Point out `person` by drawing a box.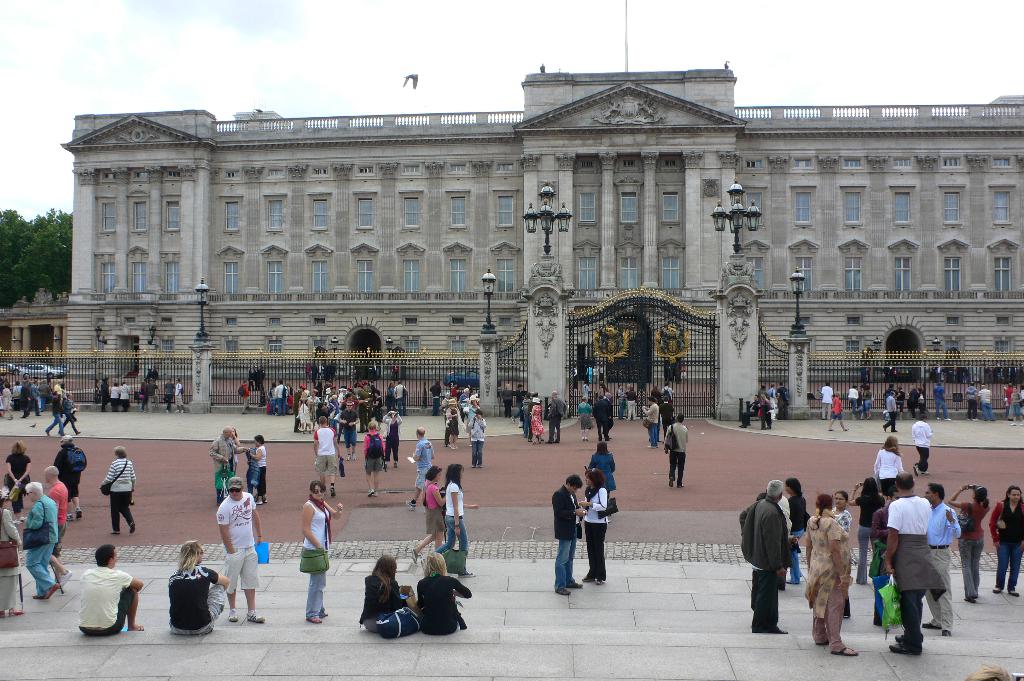
bbox=[740, 479, 785, 634].
